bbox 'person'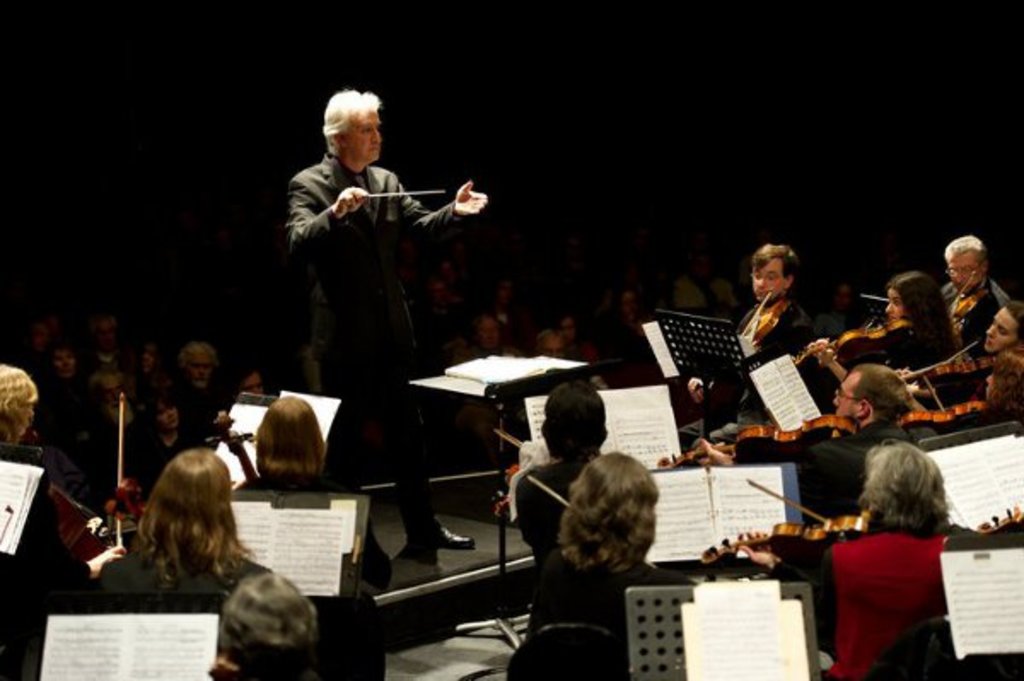
278,89,505,567
